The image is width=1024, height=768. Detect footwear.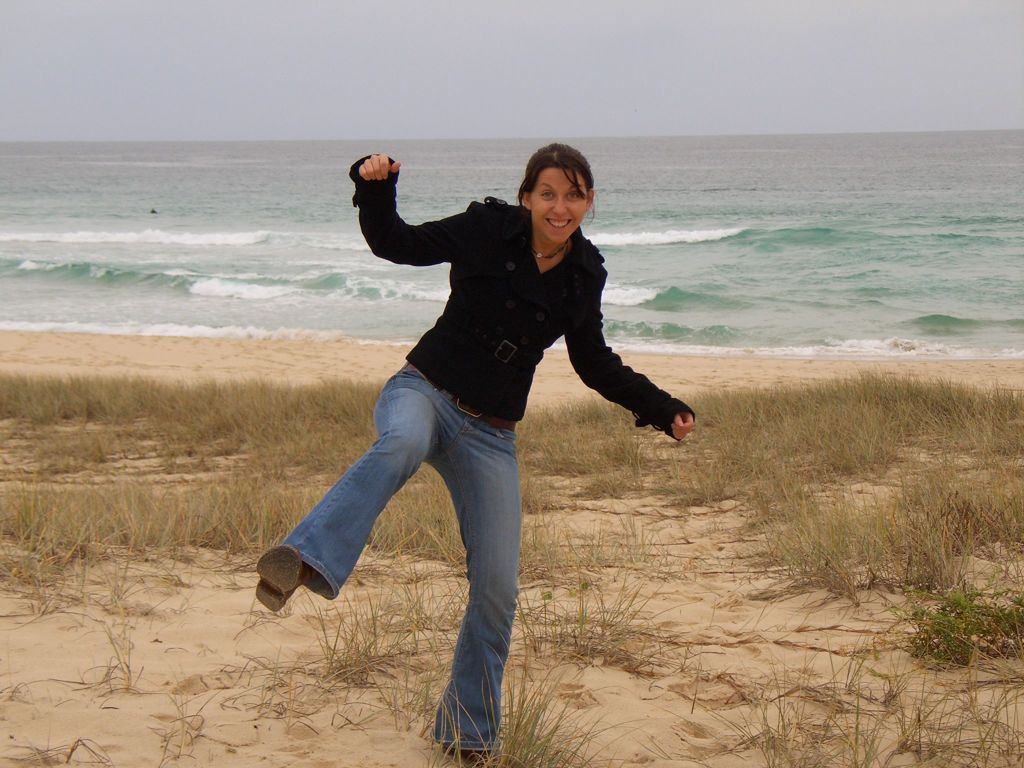
Detection: crop(258, 545, 310, 613).
